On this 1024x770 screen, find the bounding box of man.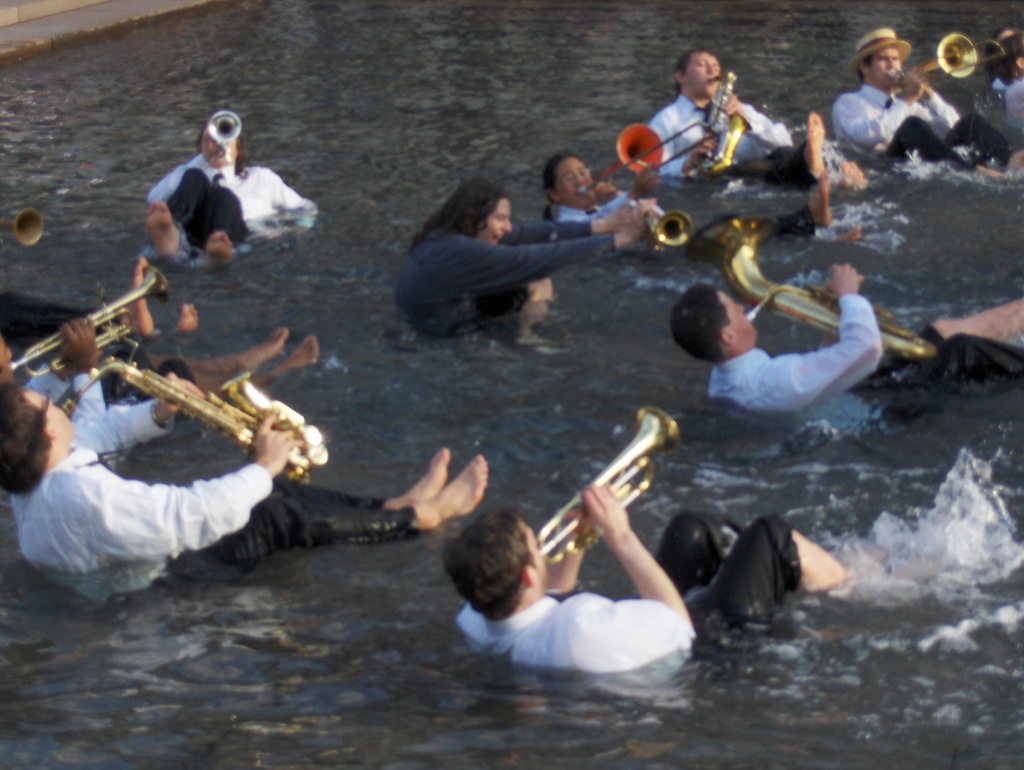
Bounding box: [658,48,851,178].
